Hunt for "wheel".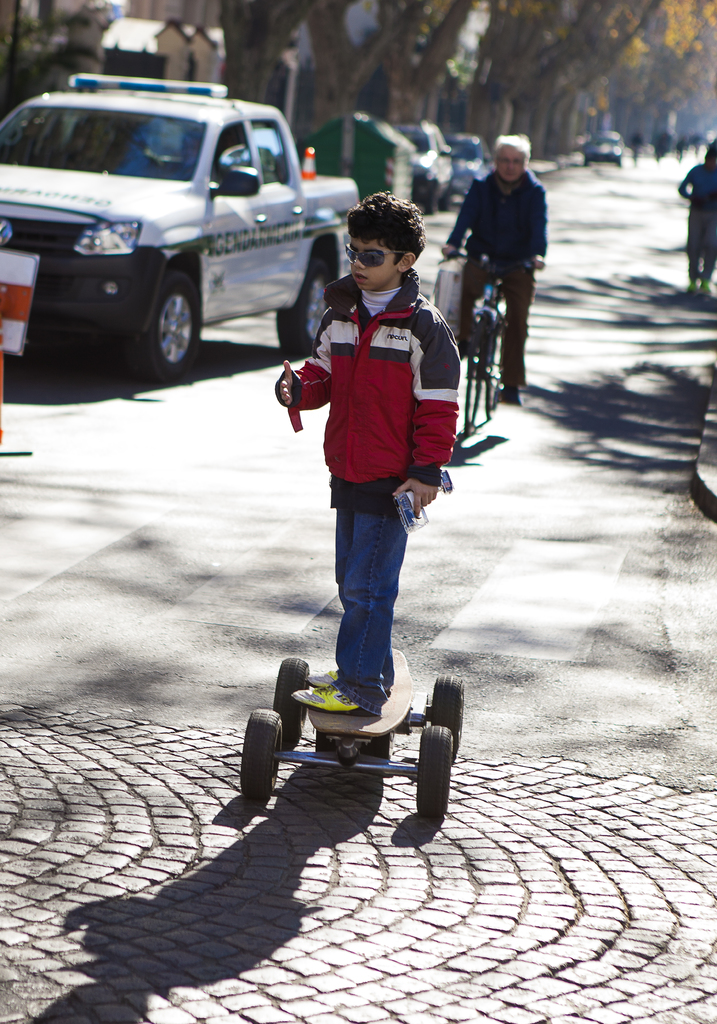
Hunted down at select_region(417, 725, 456, 818).
